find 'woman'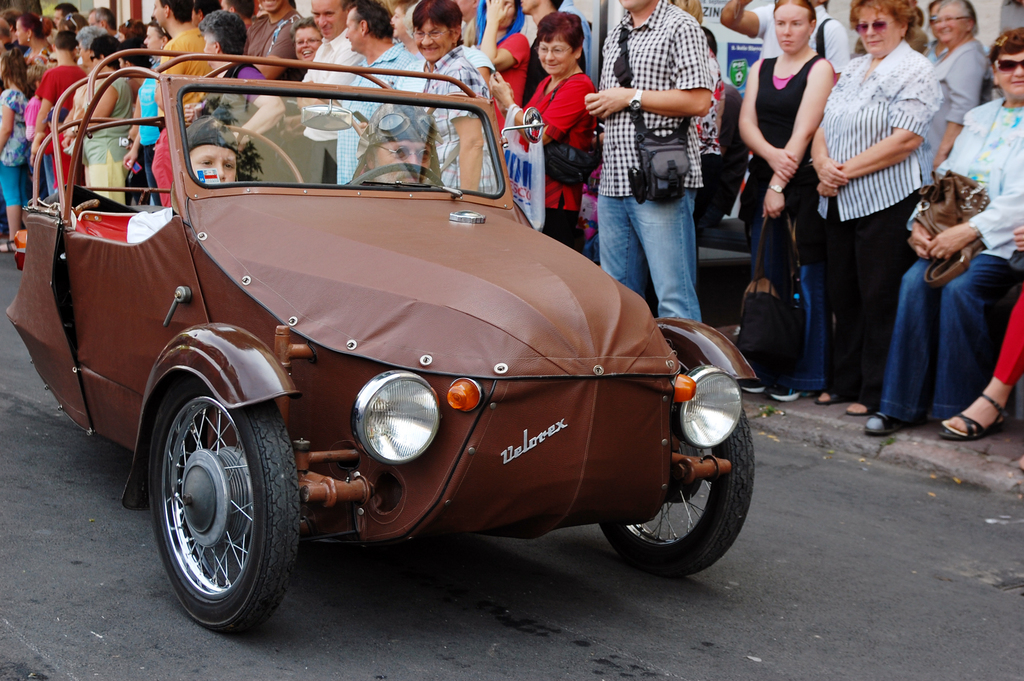
123,20,170,209
